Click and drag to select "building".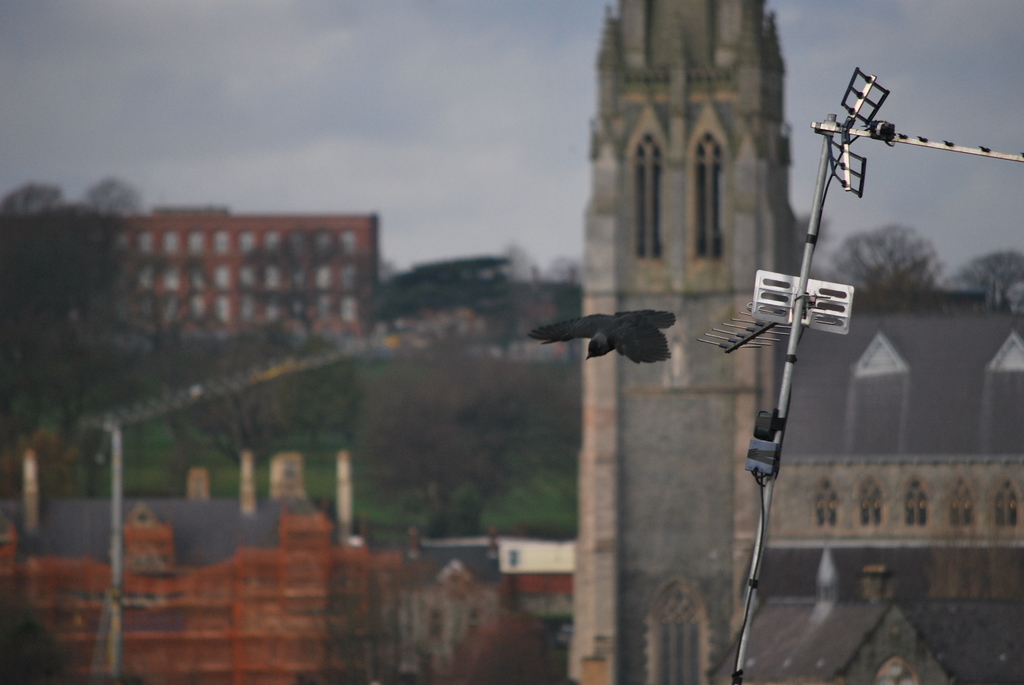
Selection: [x1=85, y1=206, x2=372, y2=346].
